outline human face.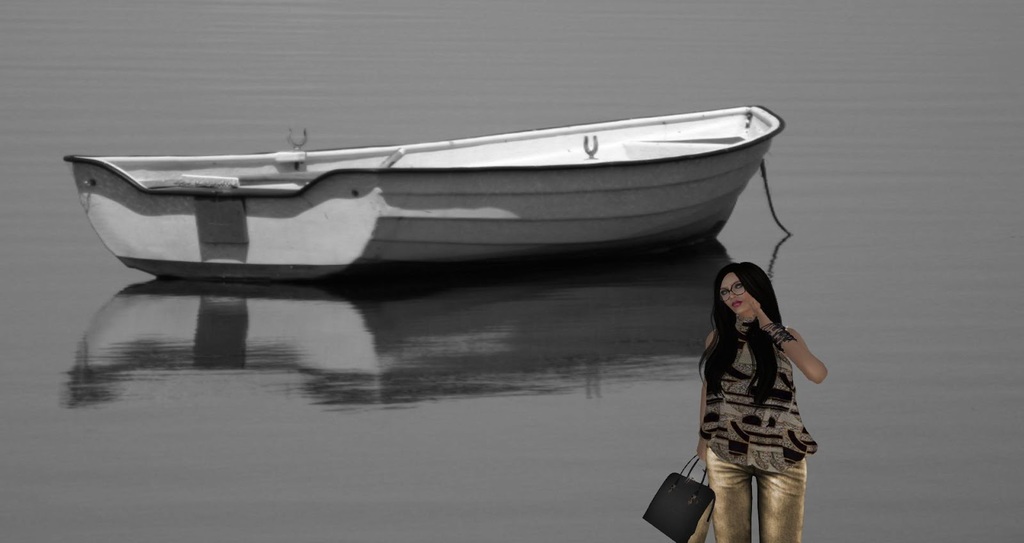
Outline: 717:272:755:313.
